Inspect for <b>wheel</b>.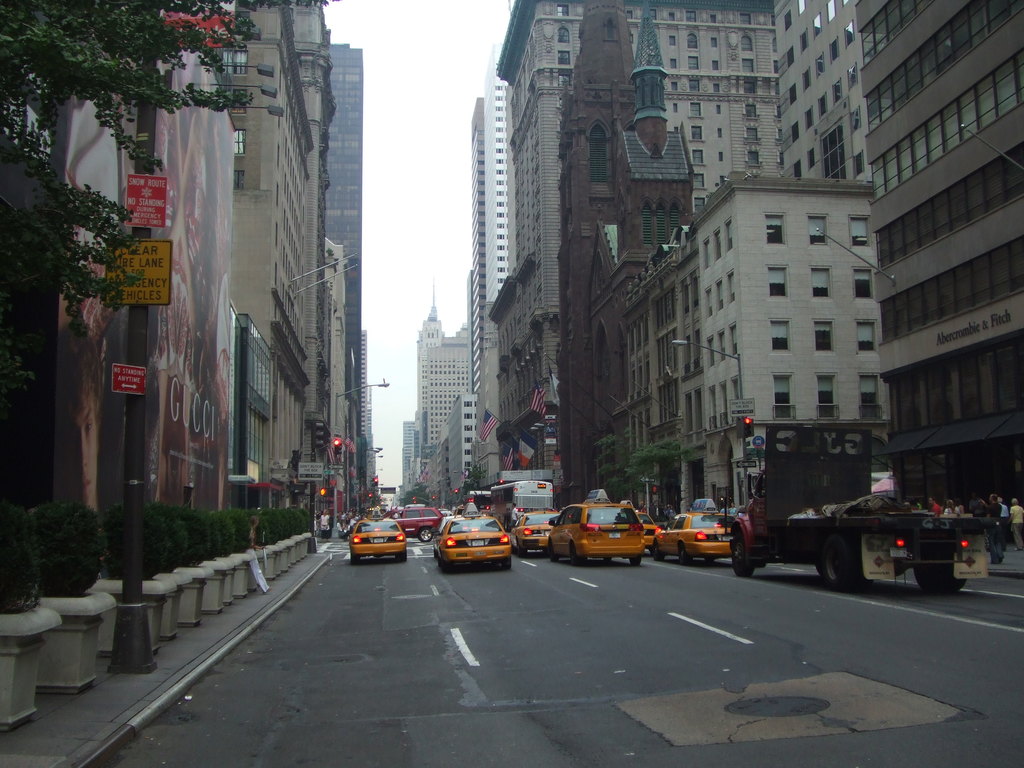
Inspection: bbox(629, 556, 640, 567).
